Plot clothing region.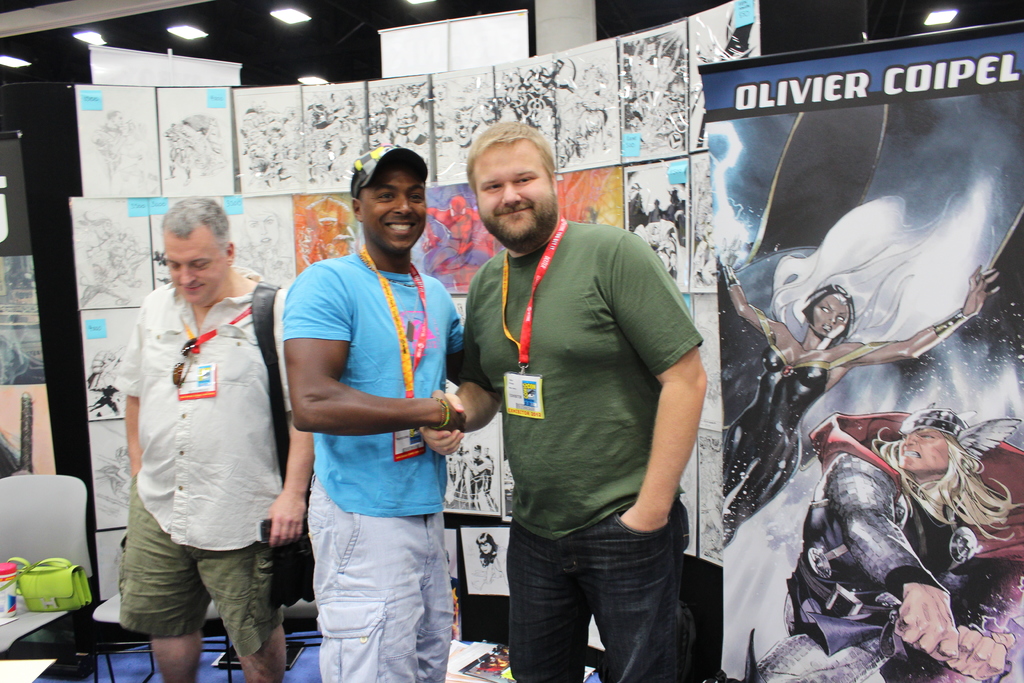
Plotted at pyautogui.locateOnScreen(109, 235, 291, 645).
